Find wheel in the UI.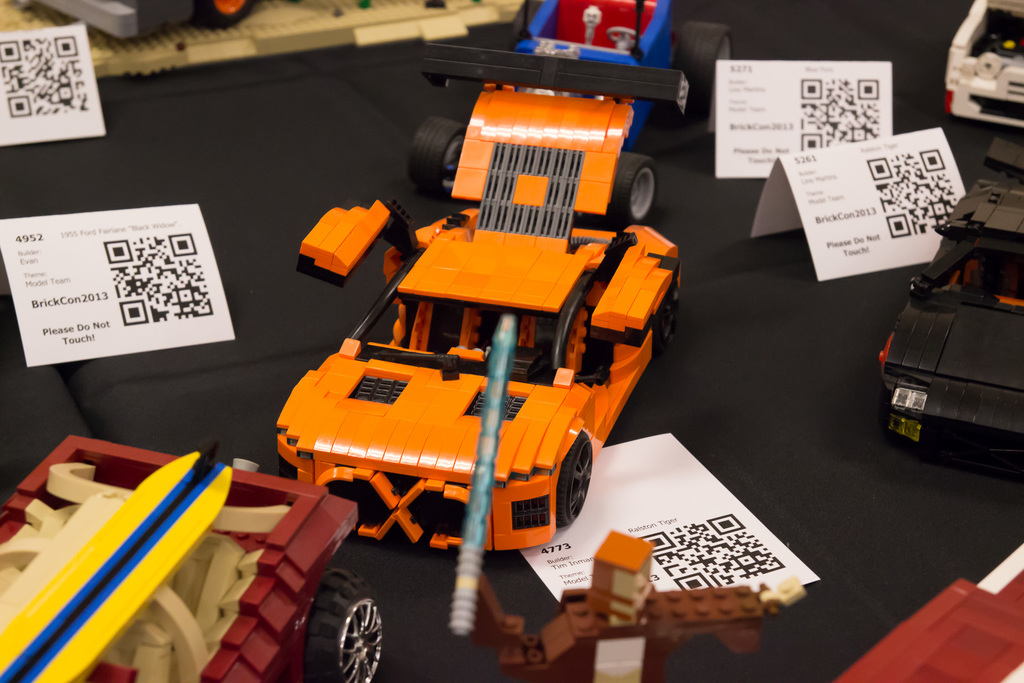
UI element at (666,25,735,133).
